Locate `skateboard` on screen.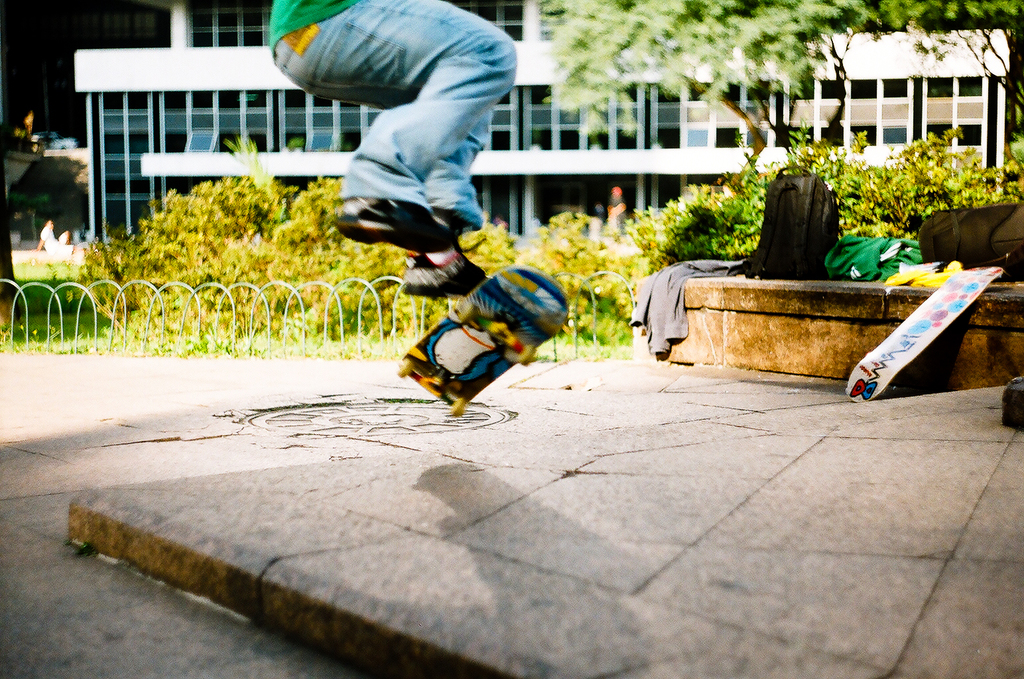
On screen at [383, 268, 557, 411].
